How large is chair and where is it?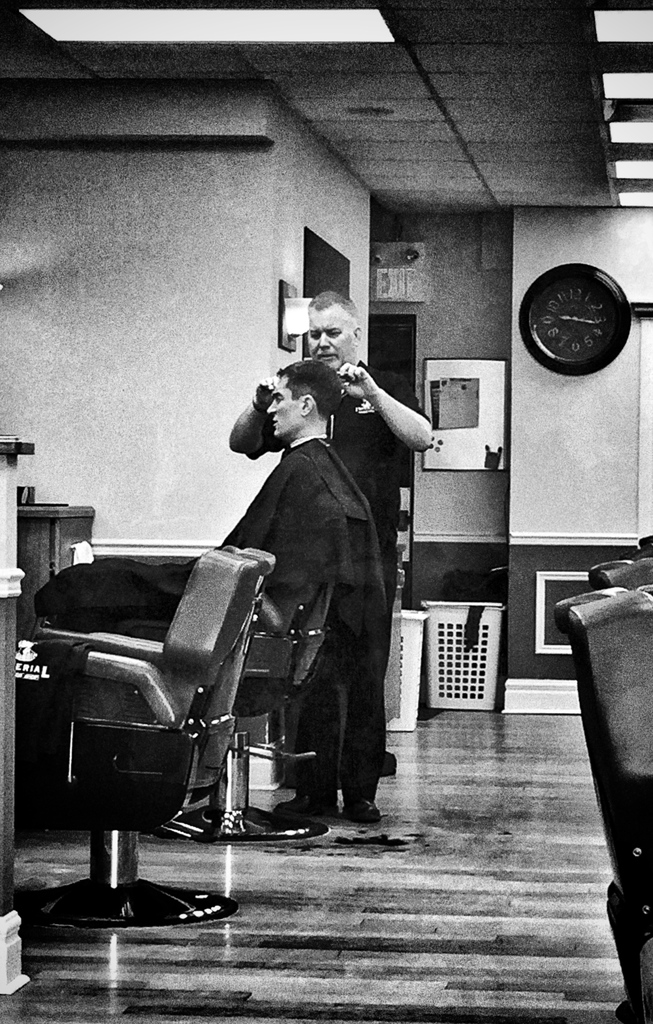
Bounding box: (148, 577, 332, 851).
